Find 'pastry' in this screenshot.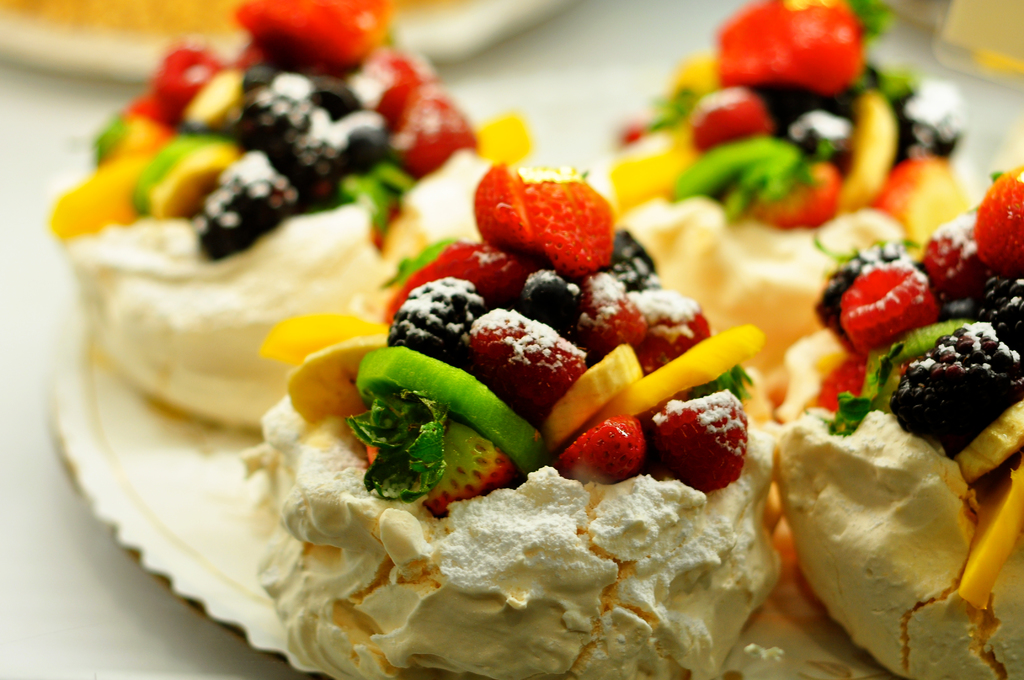
The bounding box for 'pastry' is 595/0/1011/374.
